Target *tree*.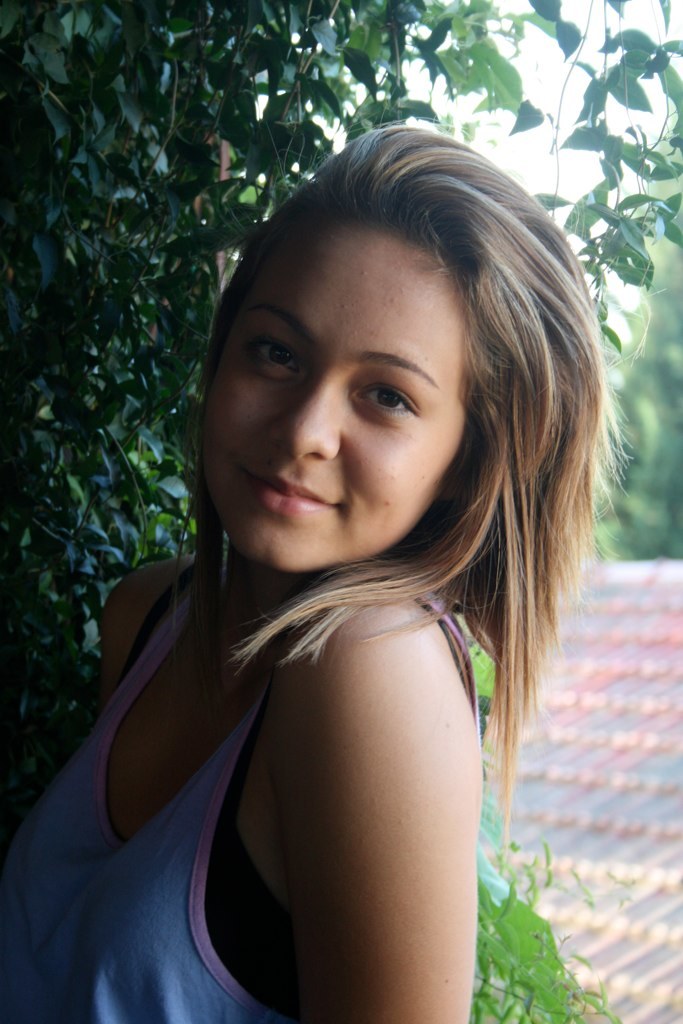
Target region: crop(0, 0, 682, 1023).
